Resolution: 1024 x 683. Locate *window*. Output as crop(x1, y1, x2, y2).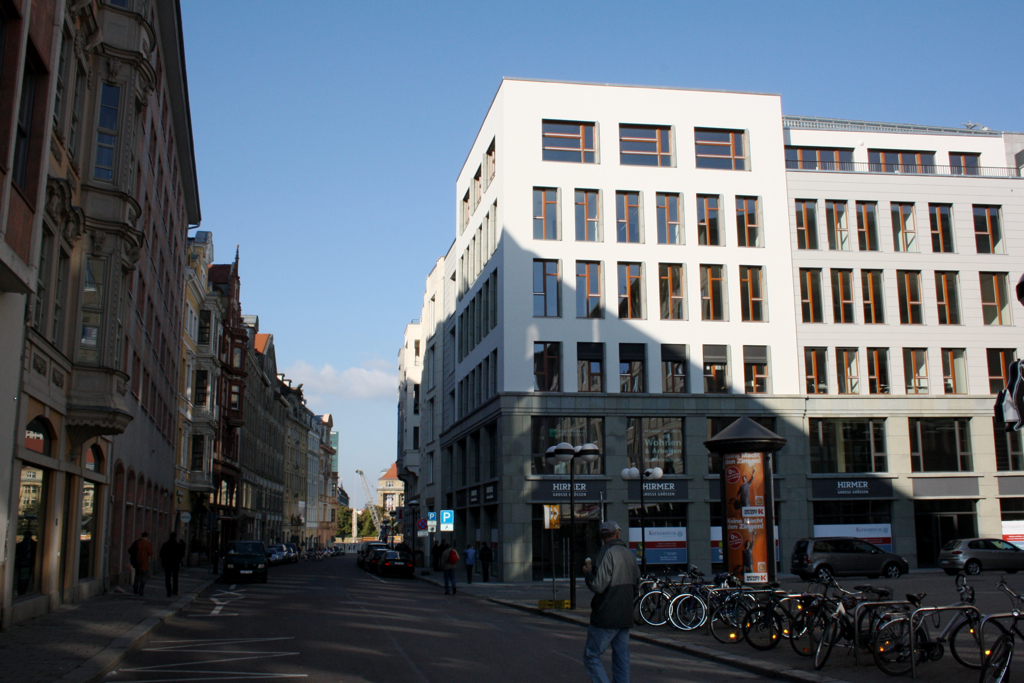
crop(938, 345, 965, 392).
